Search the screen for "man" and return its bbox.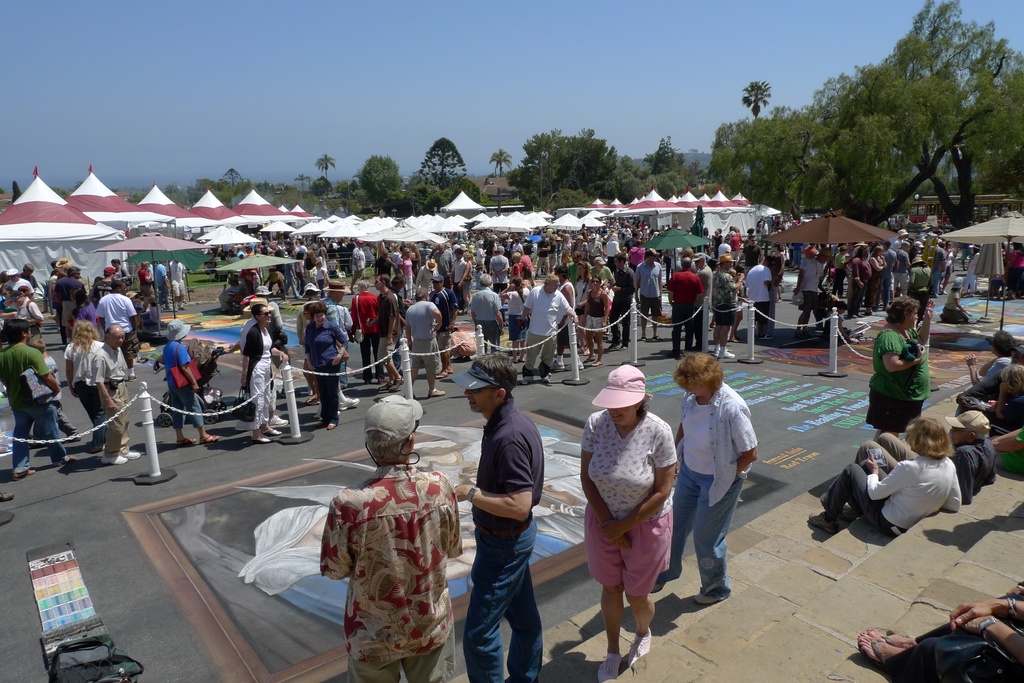
Found: x1=3, y1=269, x2=30, y2=294.
